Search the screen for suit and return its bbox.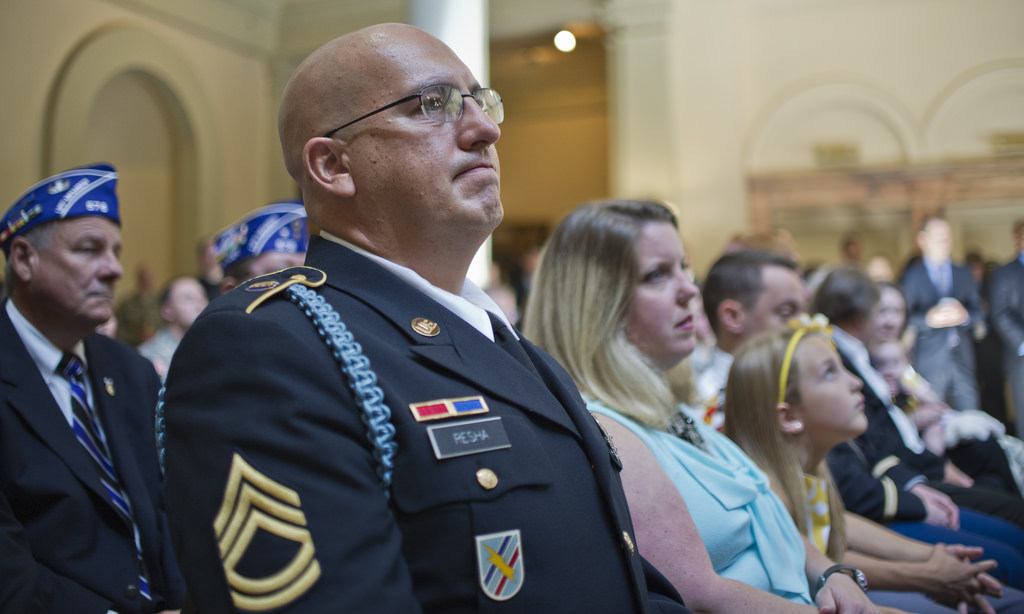
Found: 986,259,1023,435.
